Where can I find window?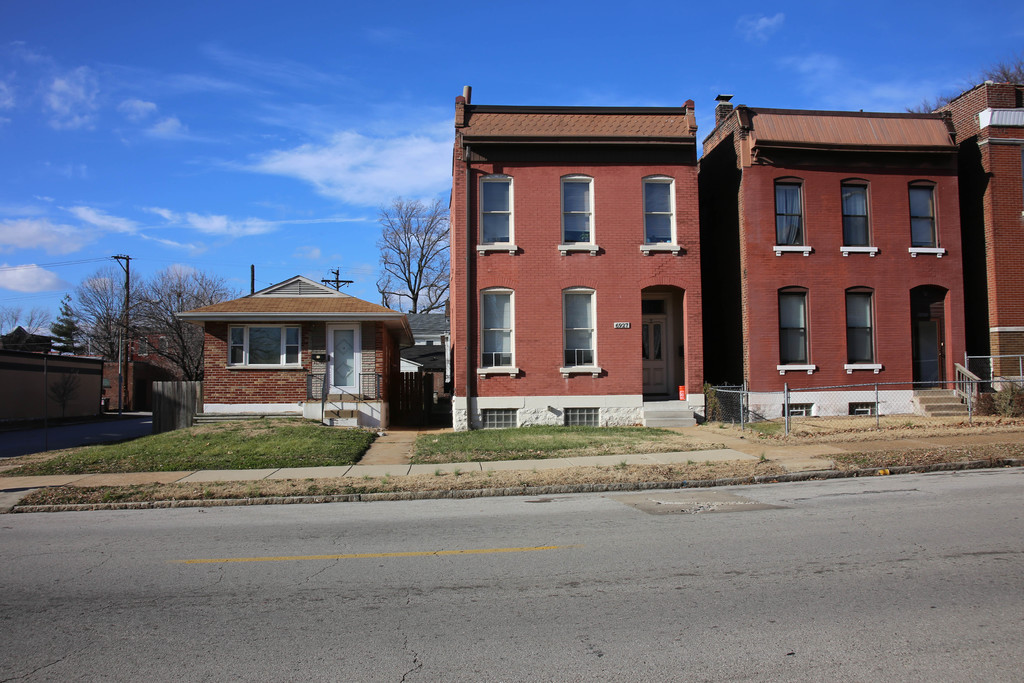
You can find it at (x1=908, y1=173, x2=939, y2=262).
